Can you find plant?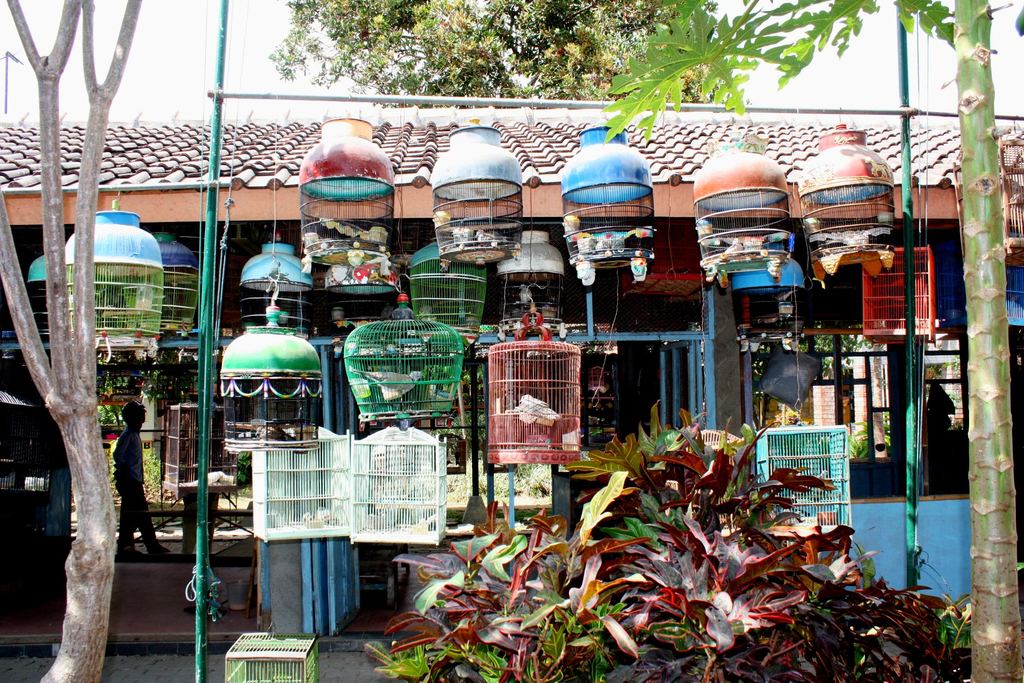
Yes, bounding box: <region>932, 591, 970, 640</region>.
